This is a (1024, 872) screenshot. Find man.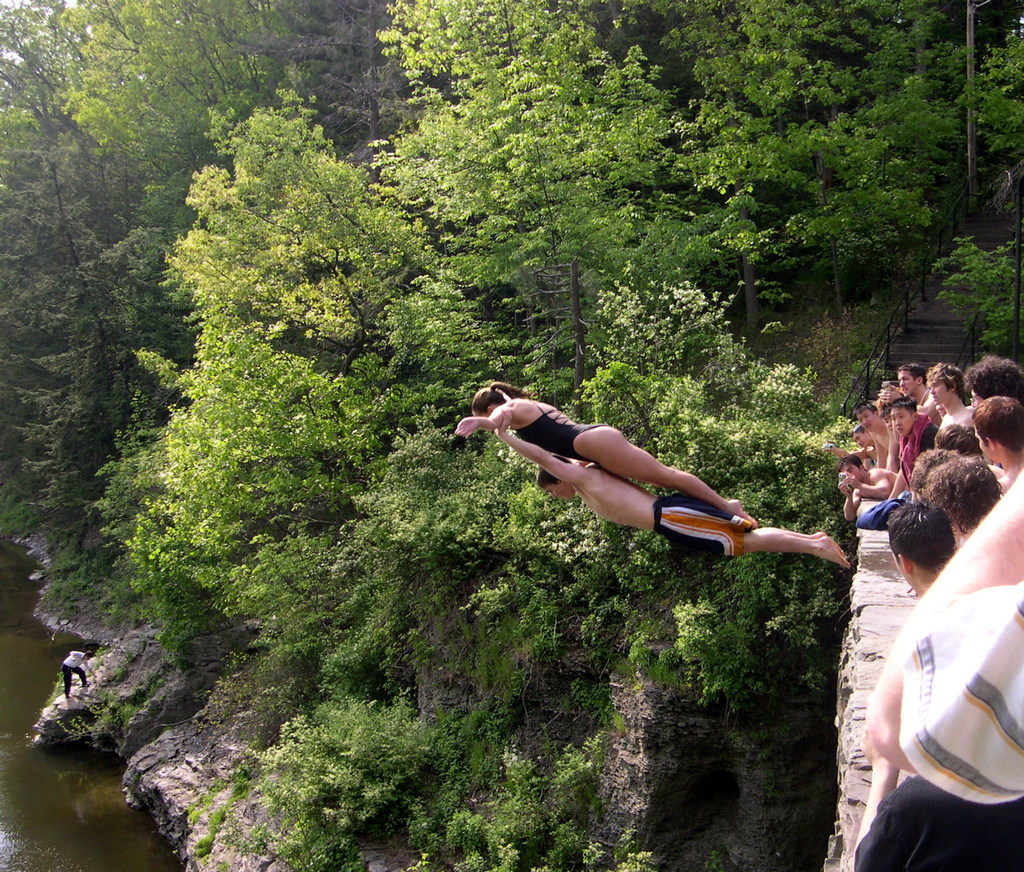
Bounding box: detection(902, 363, 941, 420).
